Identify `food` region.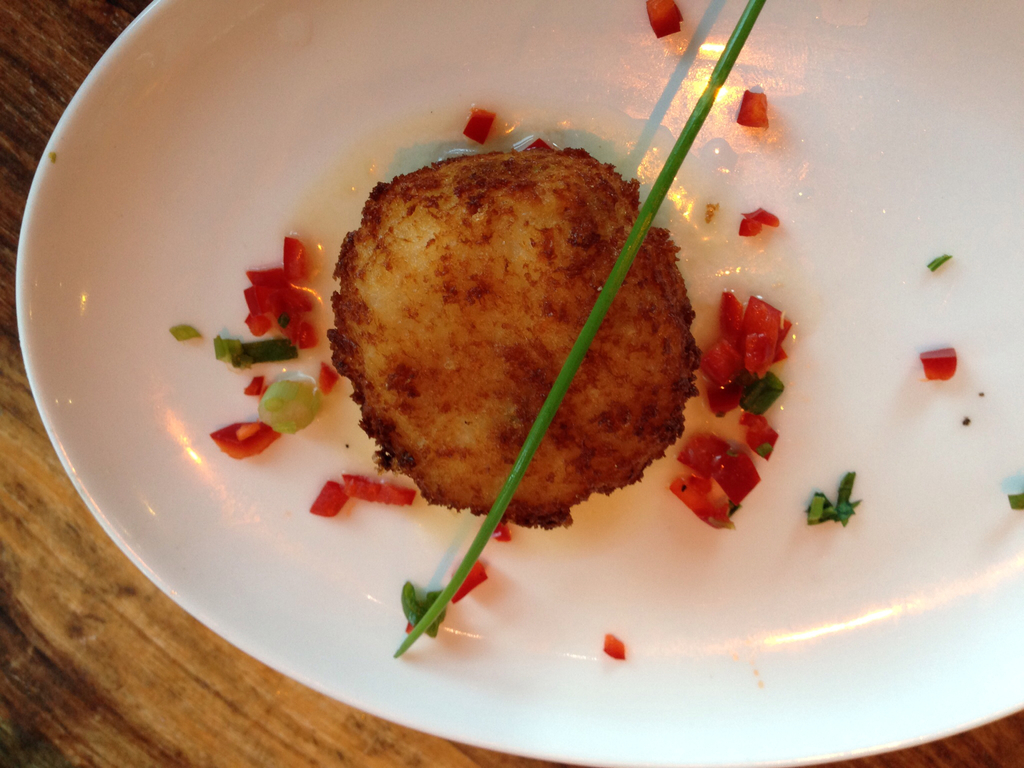
Region: <box>168,237,340,463</box>.
